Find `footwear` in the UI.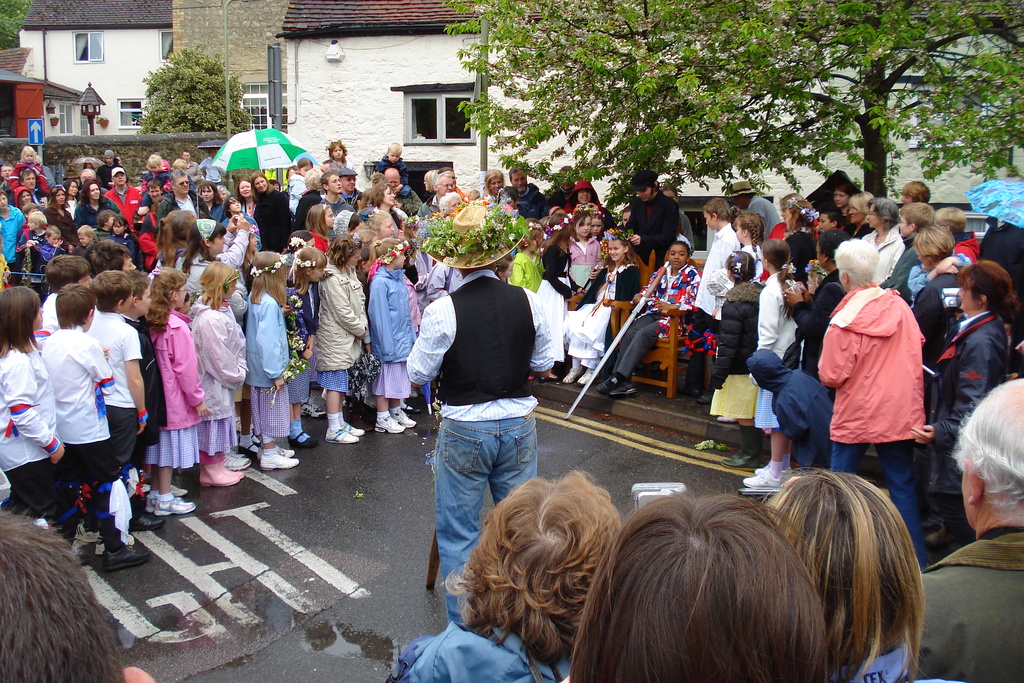
UI element at locate(741, 468, 783, 488).
